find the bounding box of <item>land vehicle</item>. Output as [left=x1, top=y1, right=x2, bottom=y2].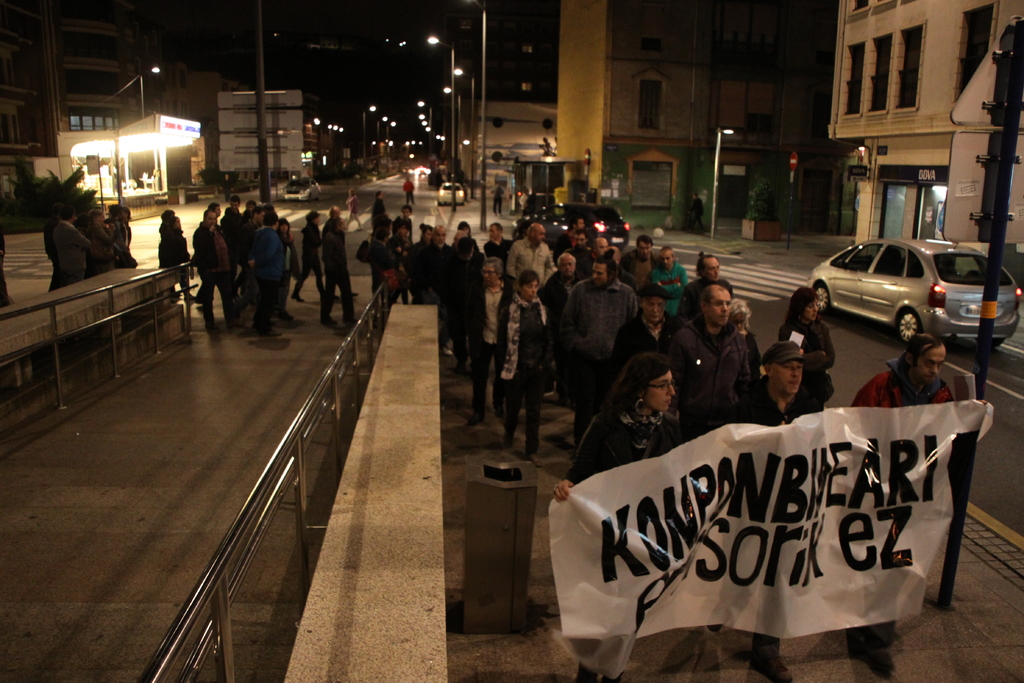
[left=803, top=224, right=1001, bottom=342].
